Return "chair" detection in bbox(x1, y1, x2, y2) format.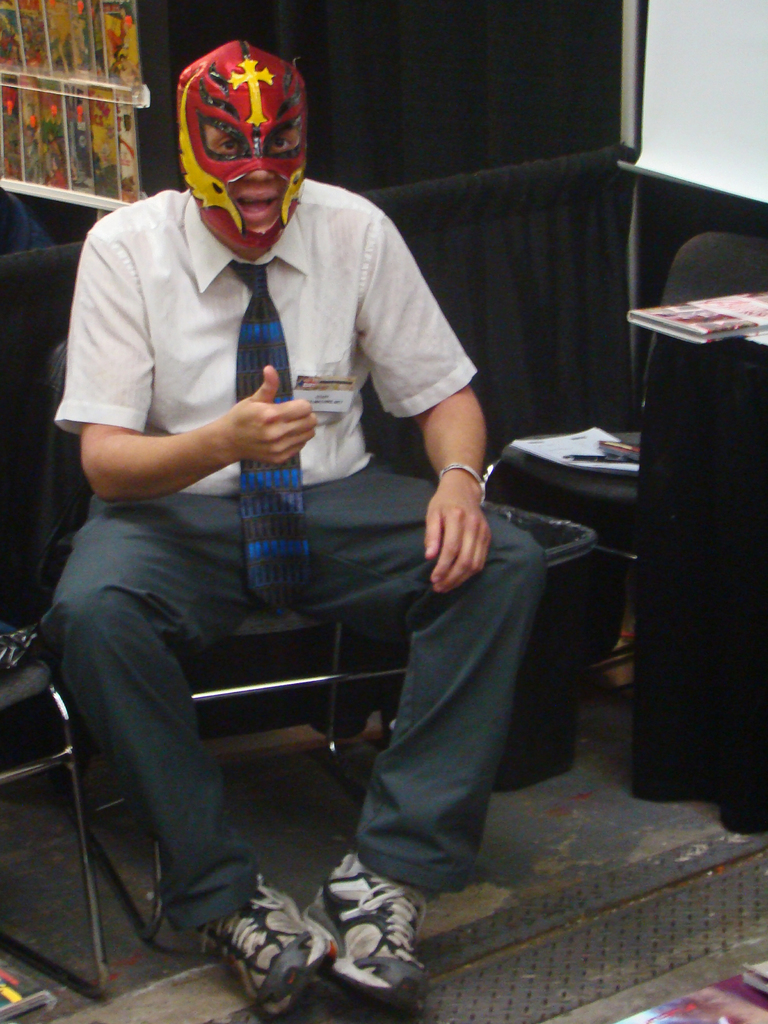
bbox(13, 346, 415, 938).
